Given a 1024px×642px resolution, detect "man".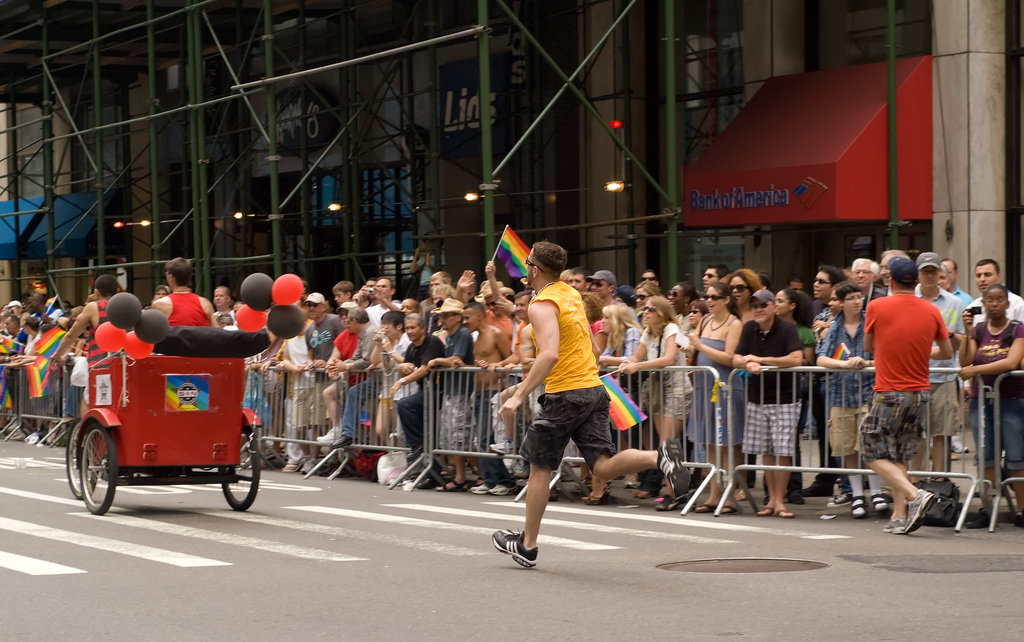
pyautogui.locateOnScreen(332, 279, 355, 309).
